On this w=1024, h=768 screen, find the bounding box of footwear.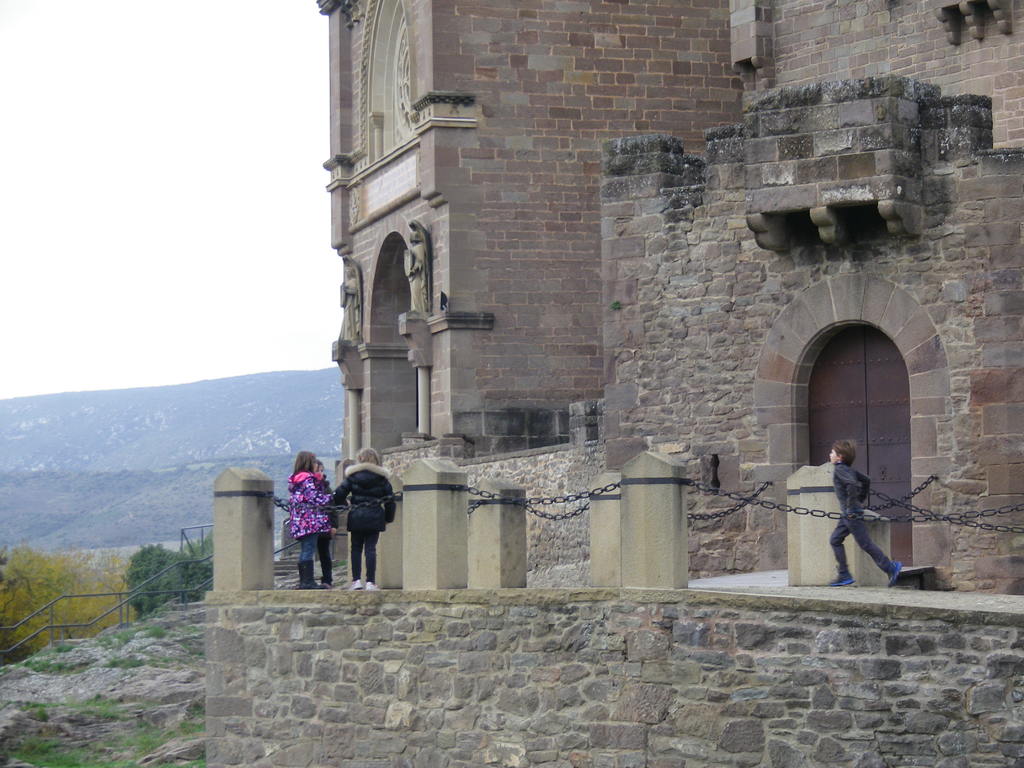
Bounding box: (left=368, top=580, right=378, bottom=590).
